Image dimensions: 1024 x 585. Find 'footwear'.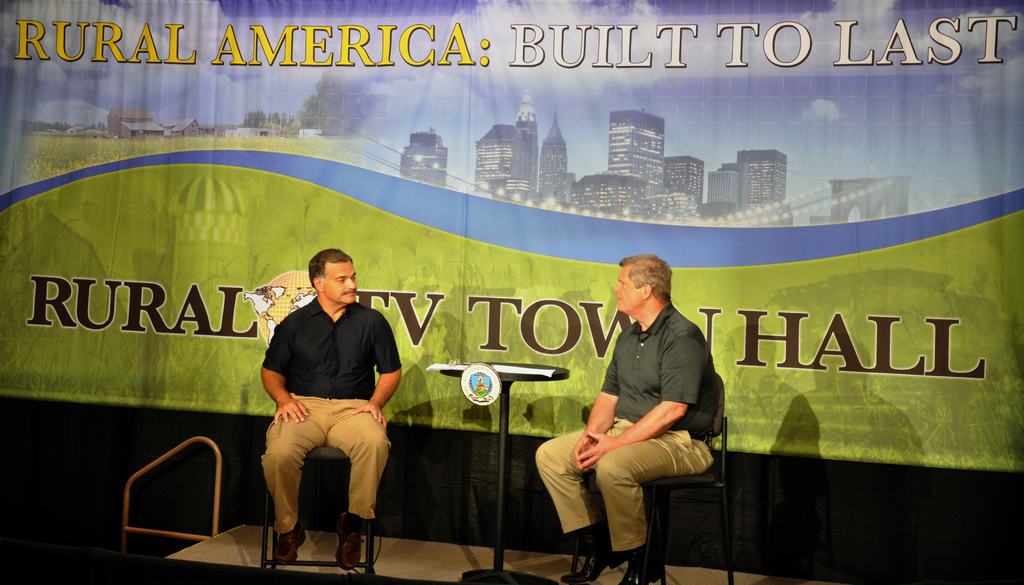
region(564, 545, 621, 584).
